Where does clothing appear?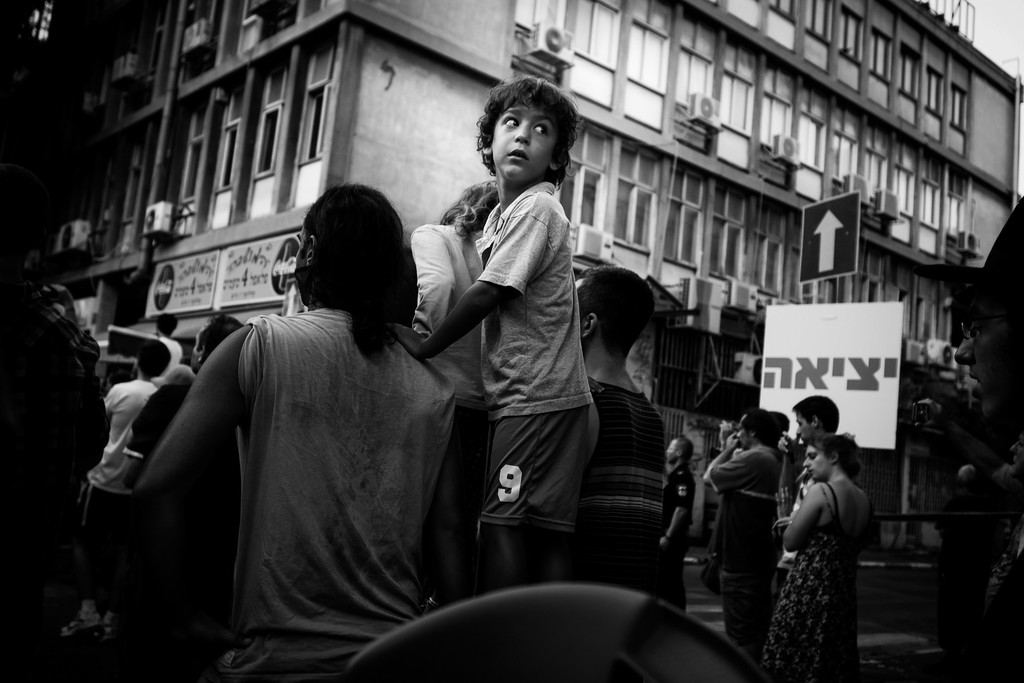
Appears at (left=708, top=444, right=778, bottom=667).
